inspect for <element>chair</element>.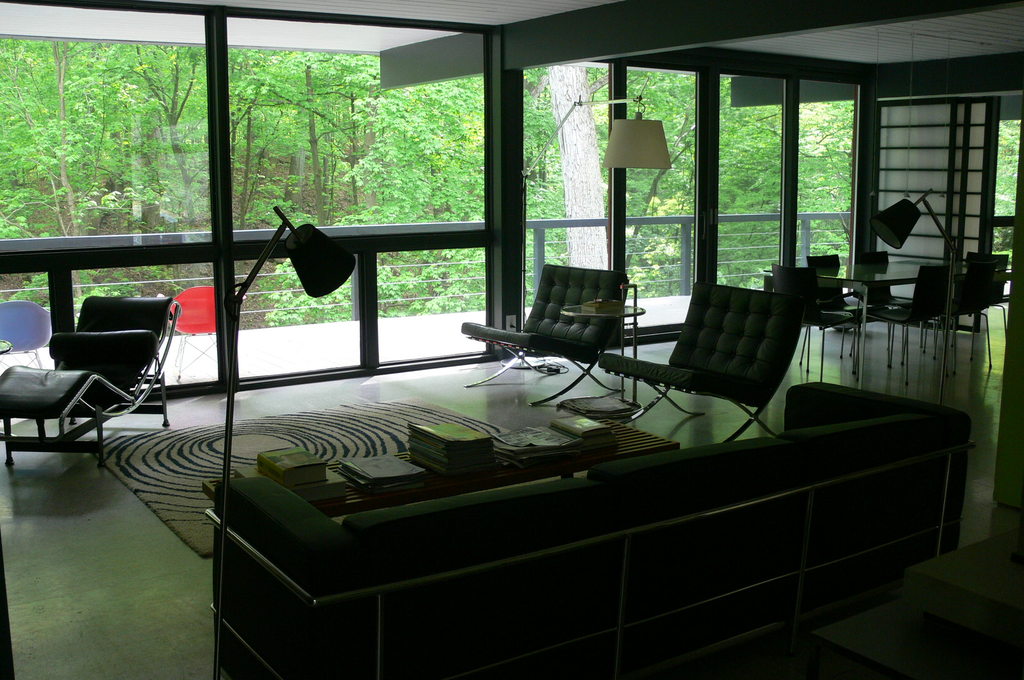
Inspection: 0/295/169/470.
